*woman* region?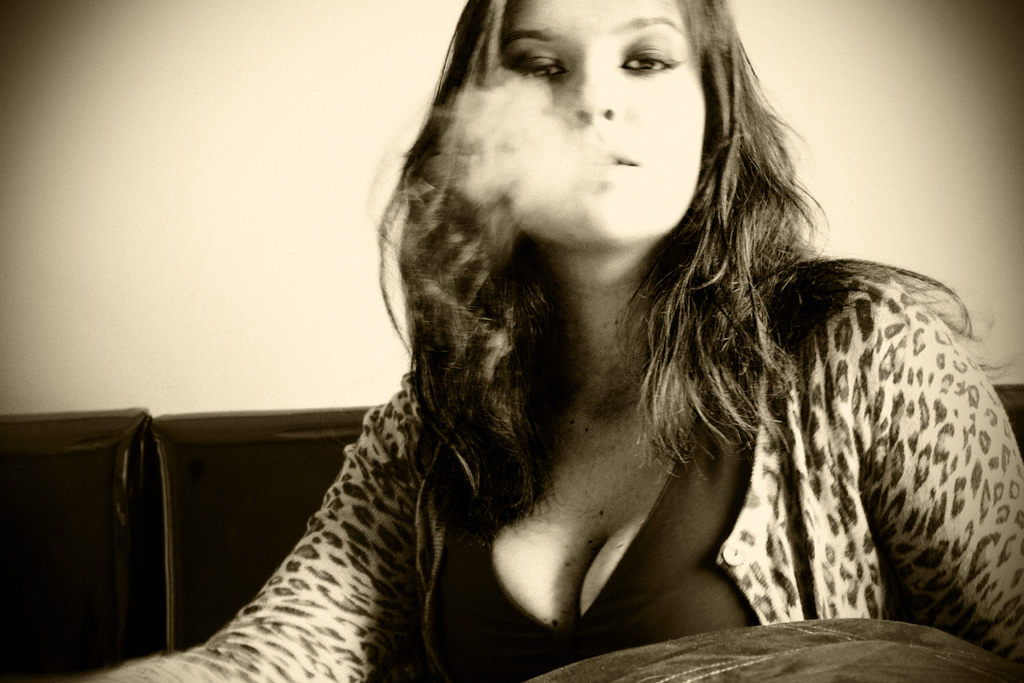
bbox=(127, 0, 996, 682)
